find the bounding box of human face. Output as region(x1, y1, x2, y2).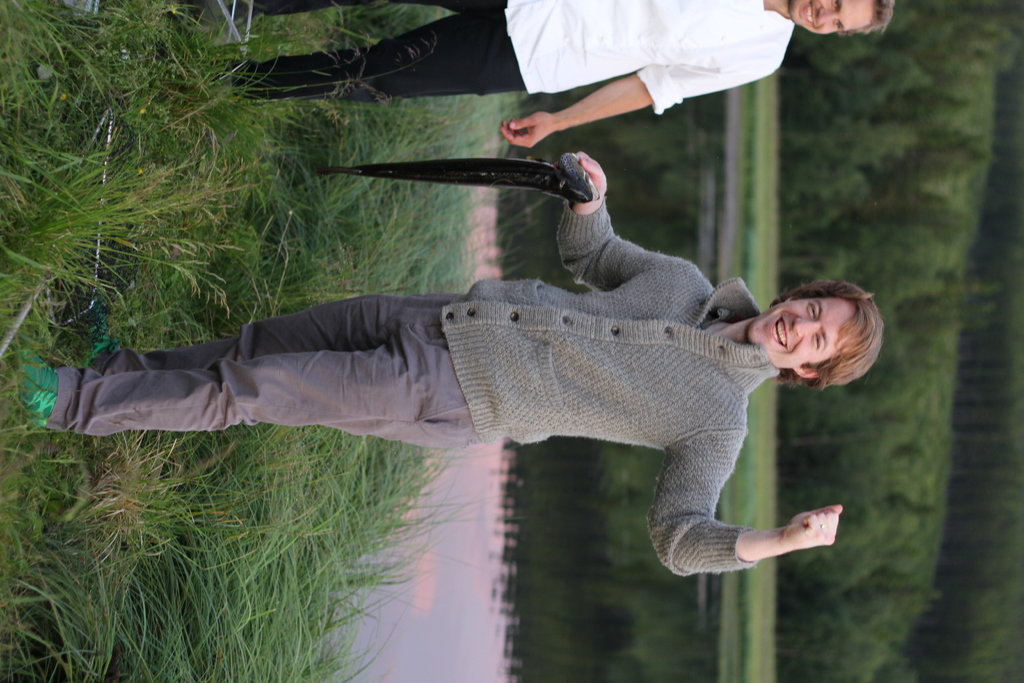
region(794, 0, 874, 35).
